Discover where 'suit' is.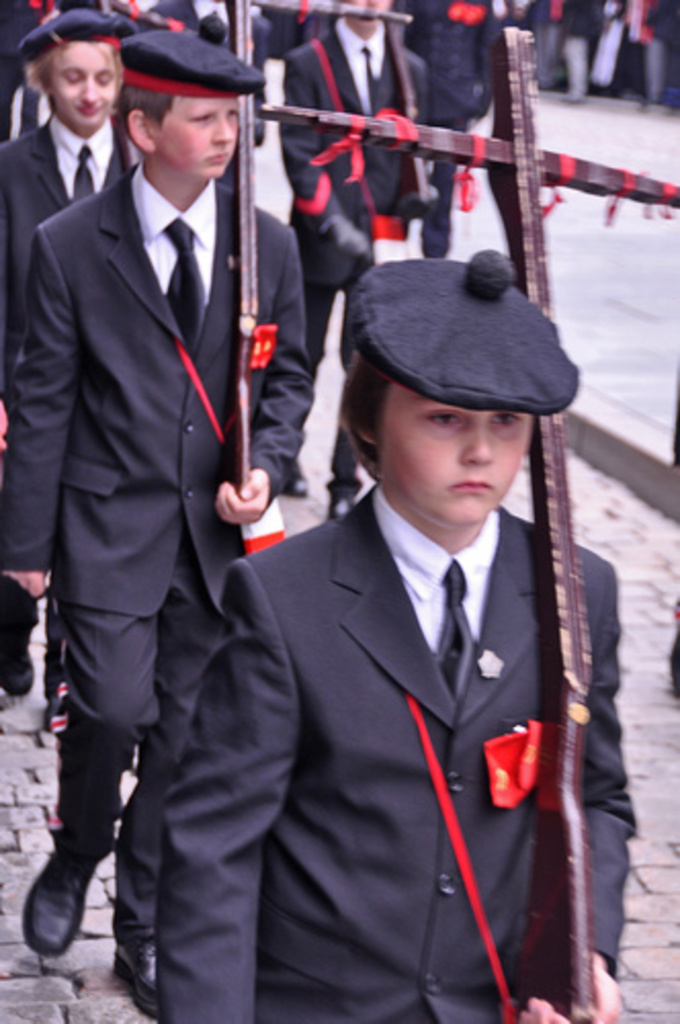
Discovered at x1=0, y1=111, x2=137, y2=614.
